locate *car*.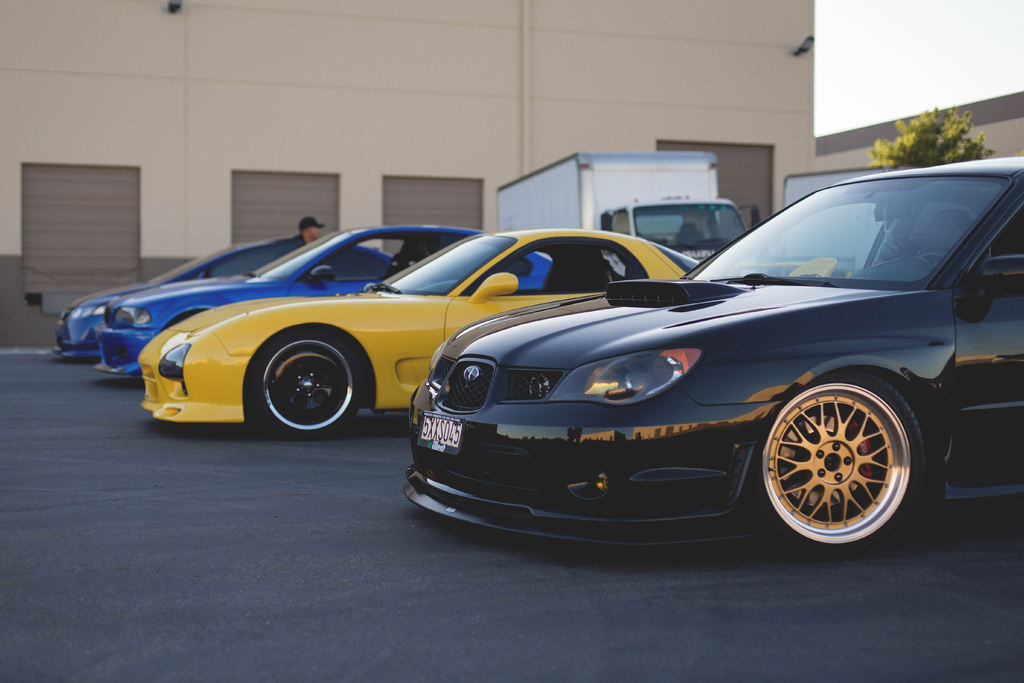
Bounding box: 140:231:692:431.
